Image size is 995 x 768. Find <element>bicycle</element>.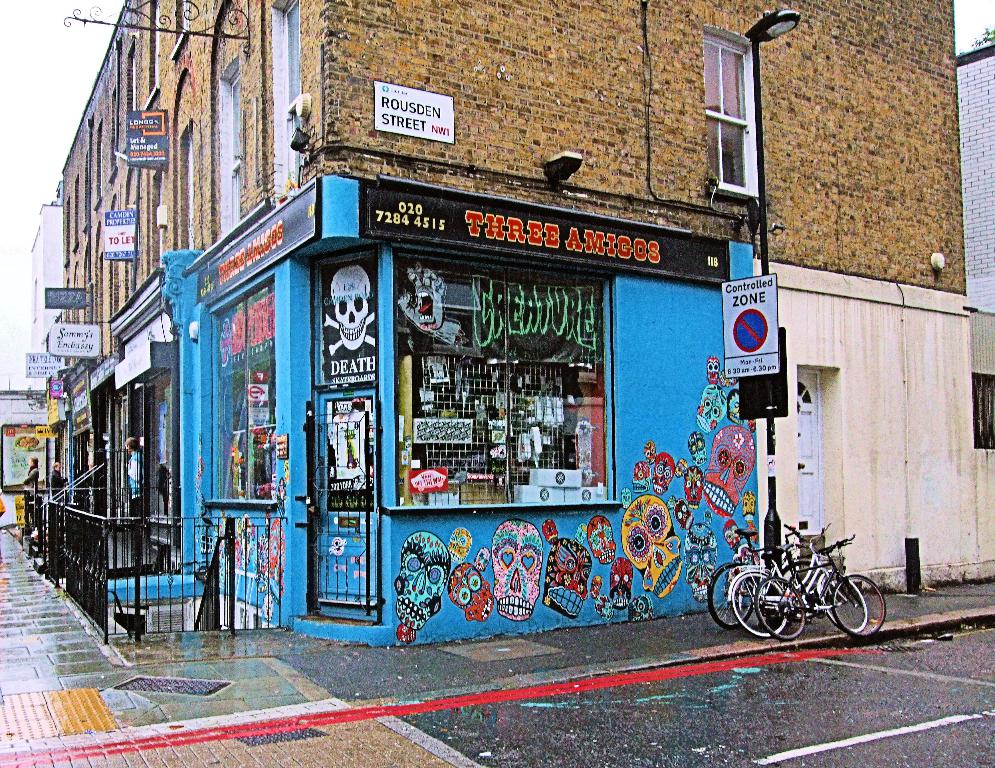
crop(729, 519, 869, 644).
